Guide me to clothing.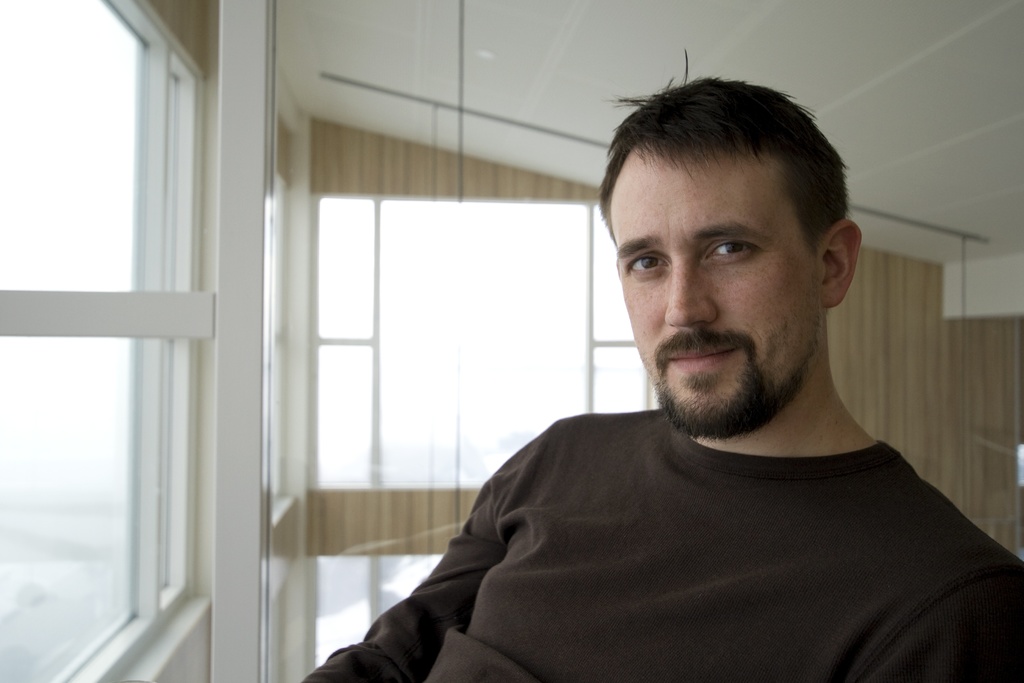
Guidance: box(337, 368, 1023, 682).
